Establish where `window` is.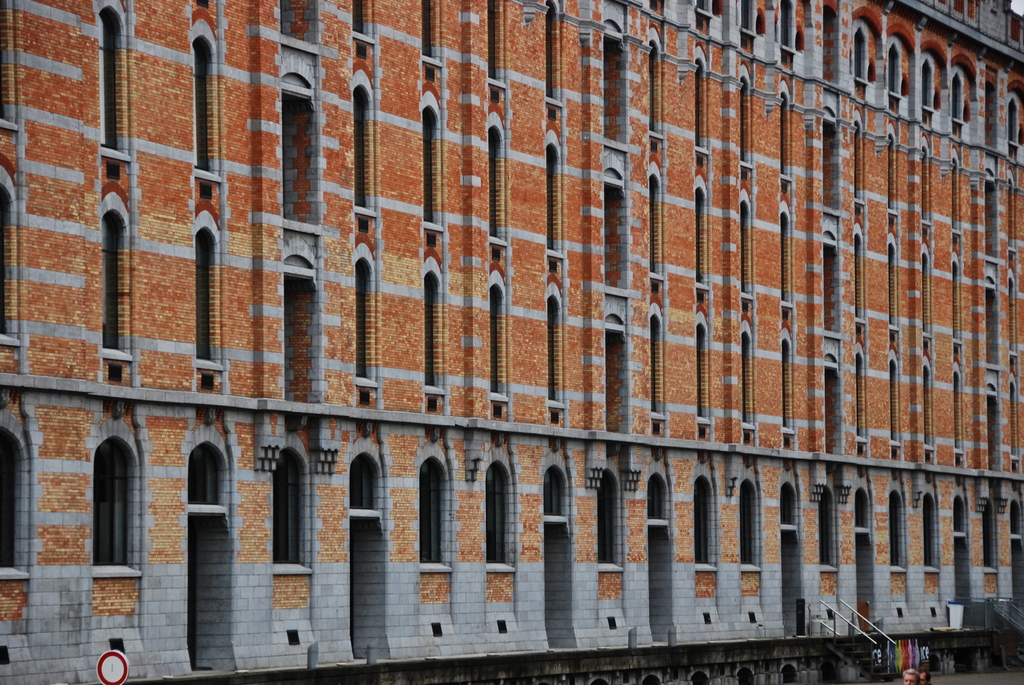
Established at <bbox>852, 336, 870, 443</bbox>.
